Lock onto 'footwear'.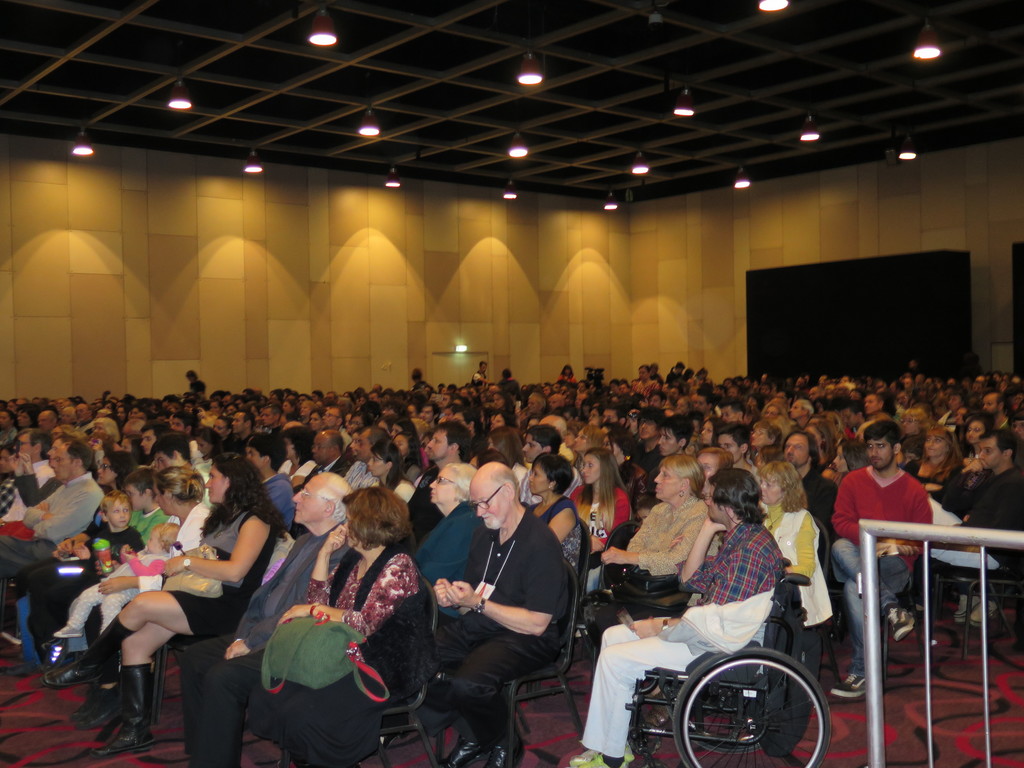
Locked: select_region(53, 623, 84, 638).
